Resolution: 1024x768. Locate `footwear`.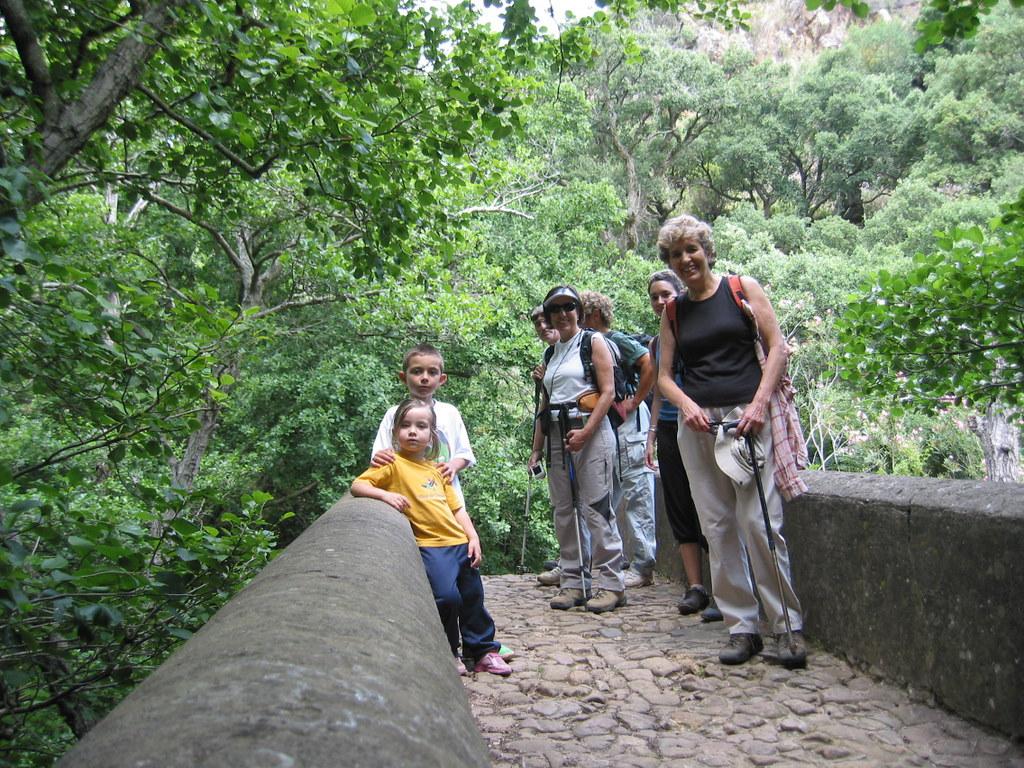
(x1=586, y1=583, x2=634, y2=610).
